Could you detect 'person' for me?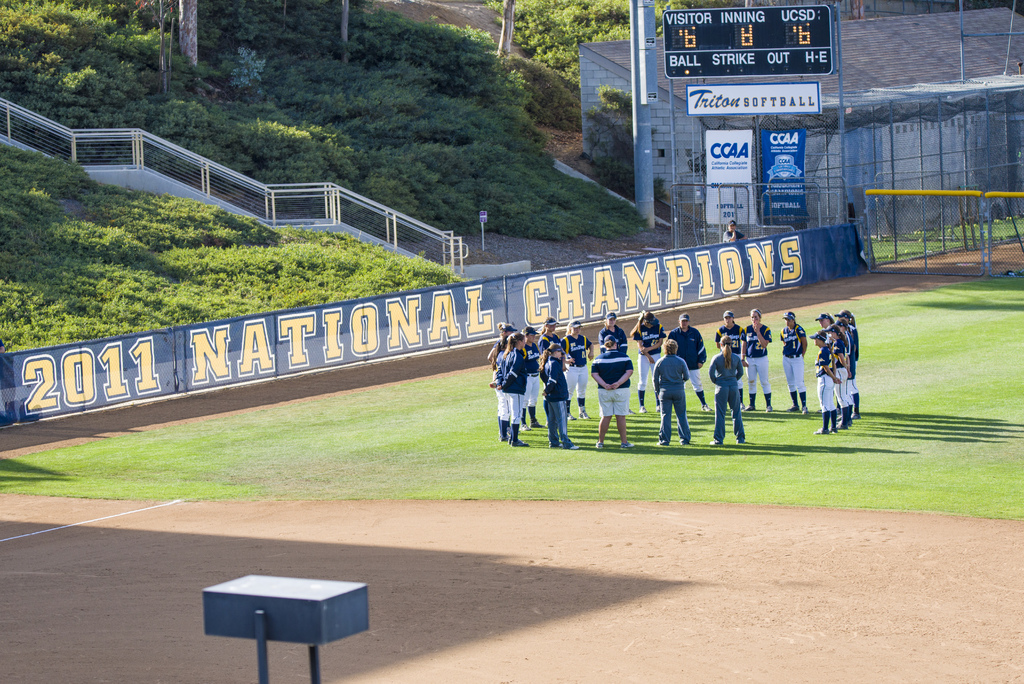
Detection result: (left=722, top=220, right=748, bottom=242).
